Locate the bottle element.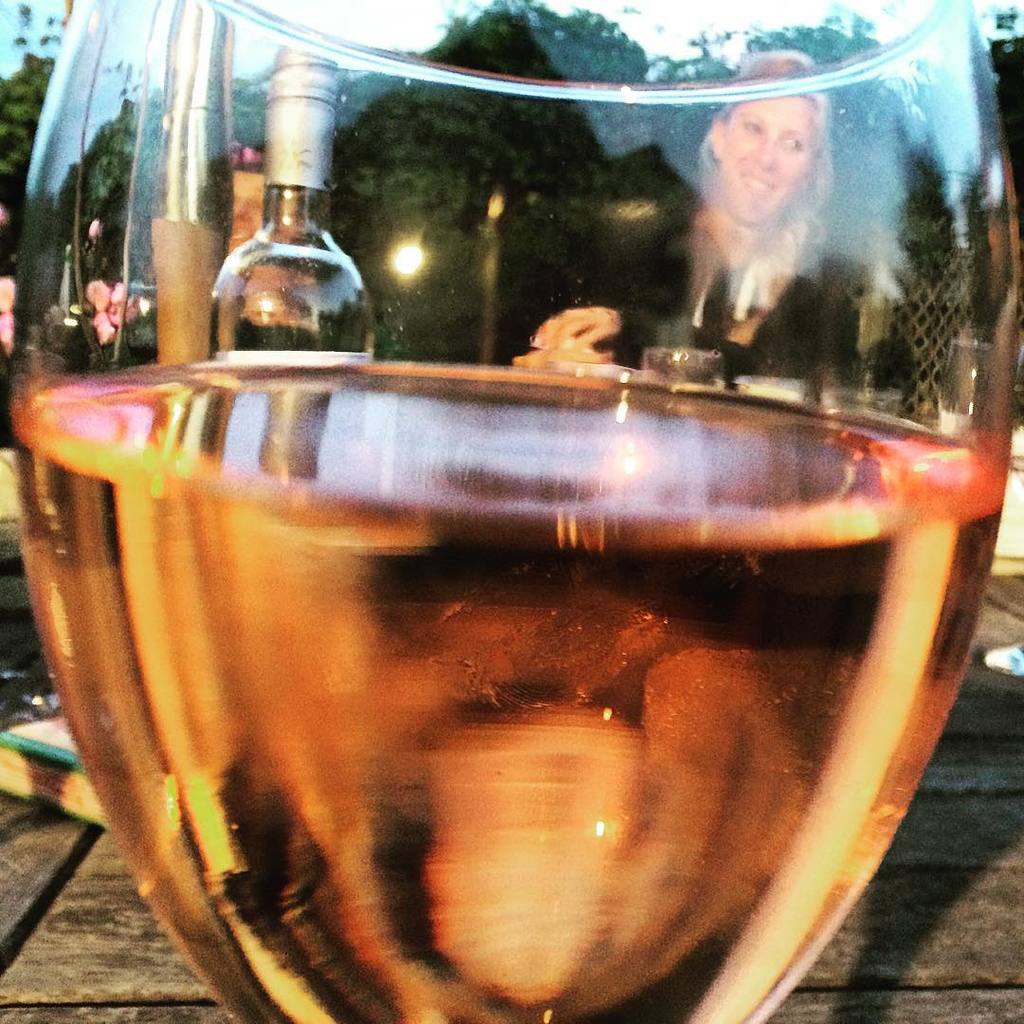
Element bbox: detection(202, 44, 377, 363).
